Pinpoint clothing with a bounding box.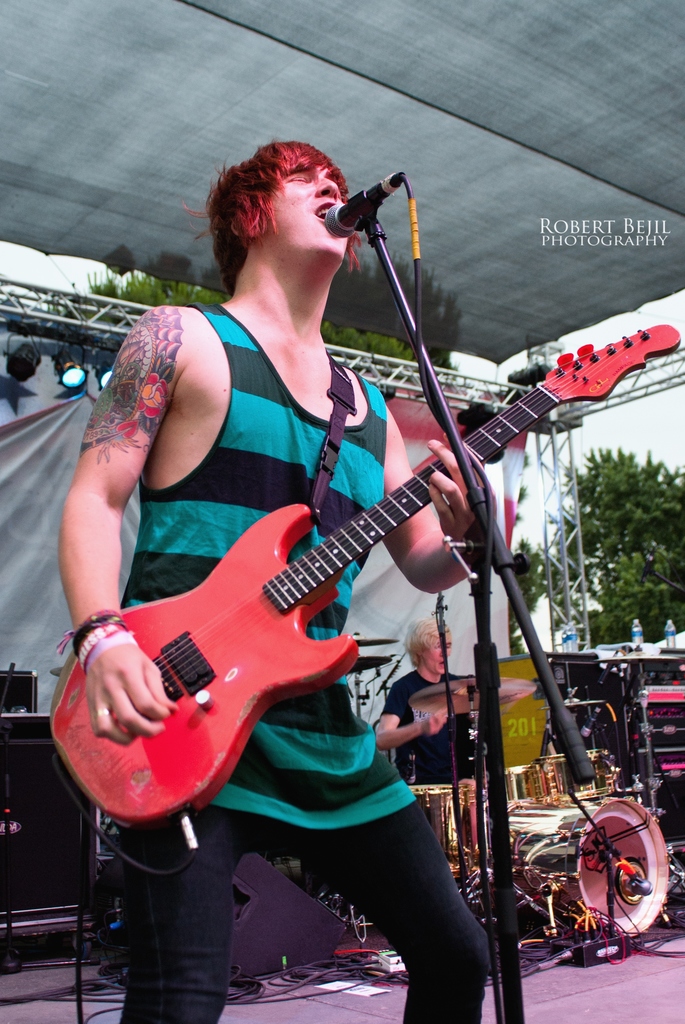
select_region(115, 300, 416, 829).
